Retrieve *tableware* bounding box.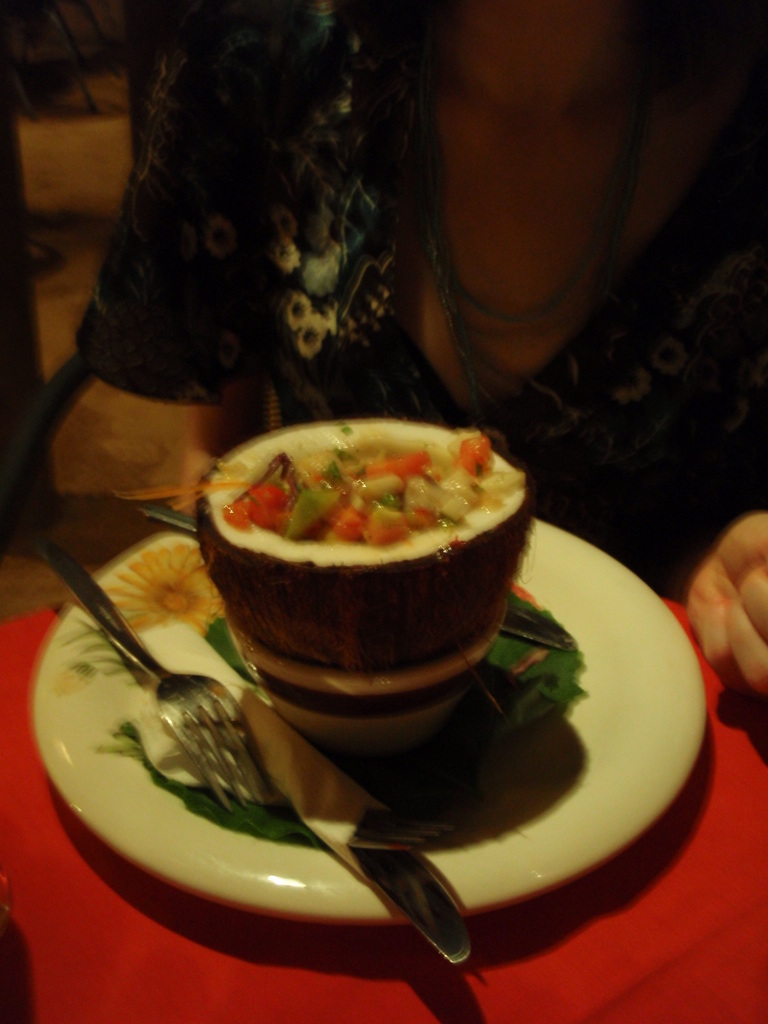
Bounding box: (x1=143, y1=625, x2=477, y2=966).
